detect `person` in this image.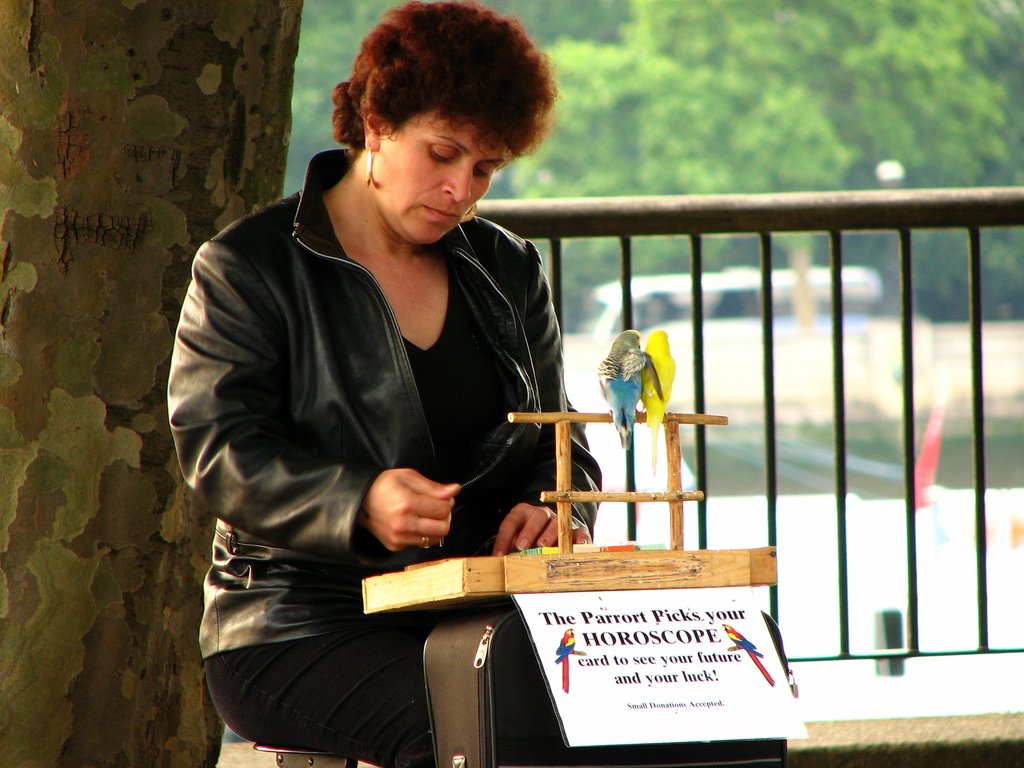
Detection: (left=157, top=3, right=614, bottom=767).
